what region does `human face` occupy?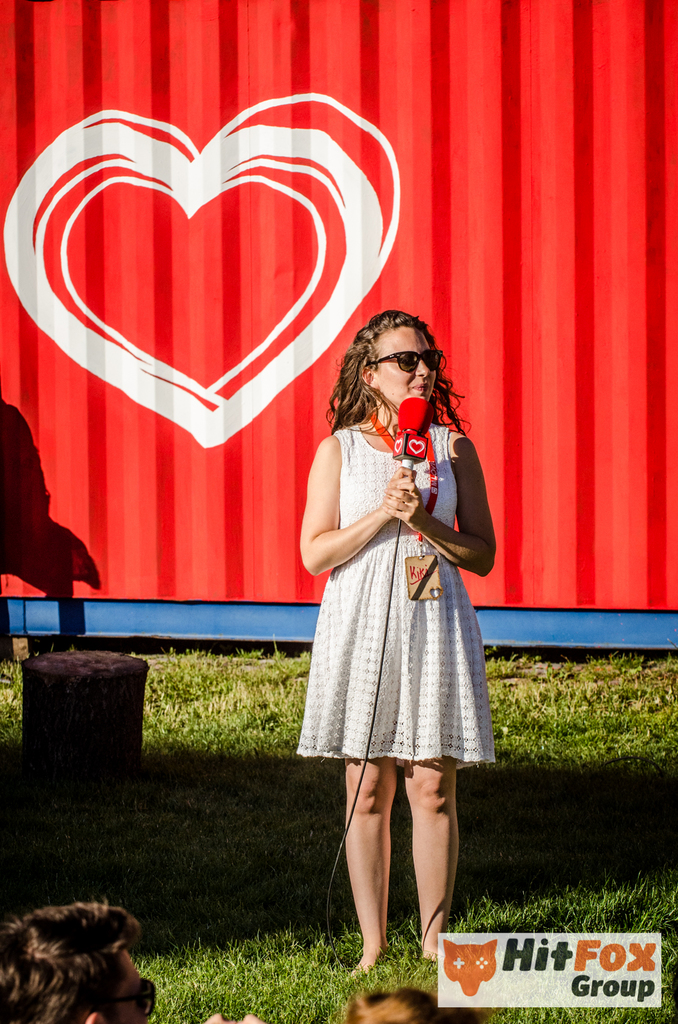
x1=375 y1=328 x2=443 y2=406.
